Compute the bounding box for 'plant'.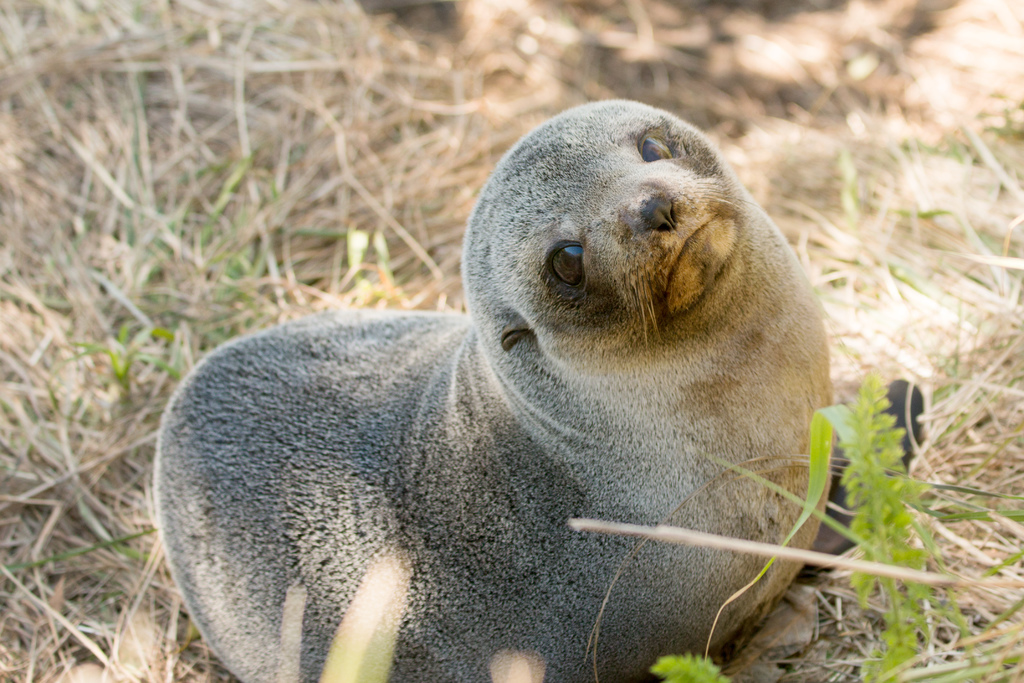
[835, 368, 927, 682].
